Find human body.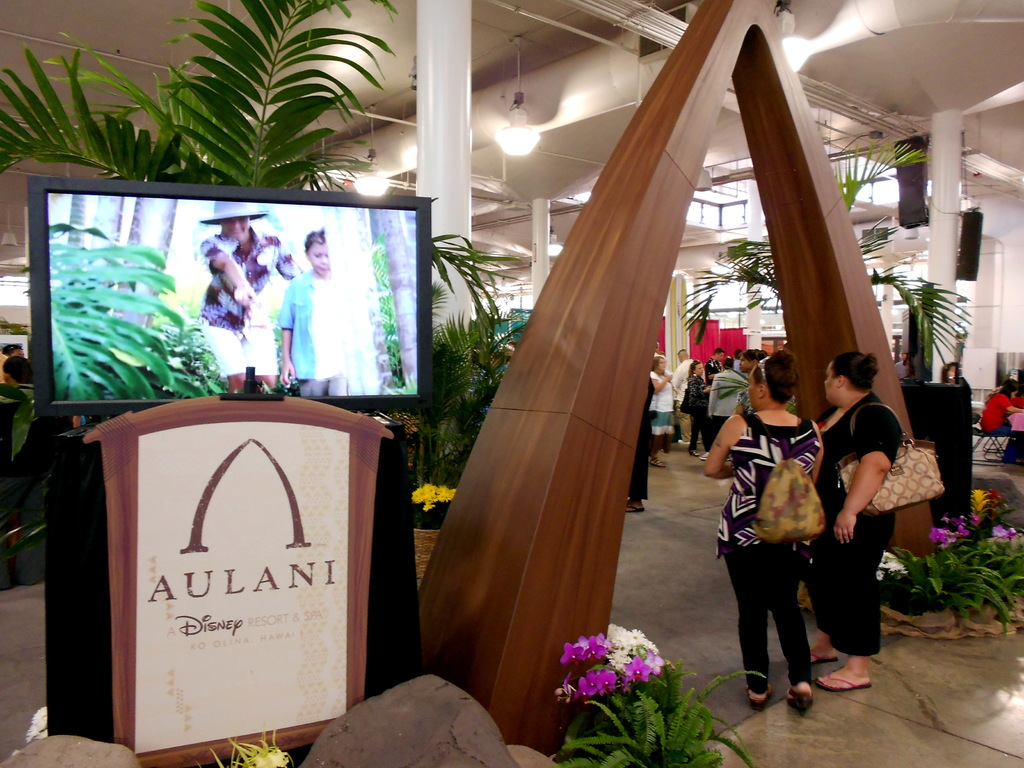
bbox=(273, 228, 364, 401).
